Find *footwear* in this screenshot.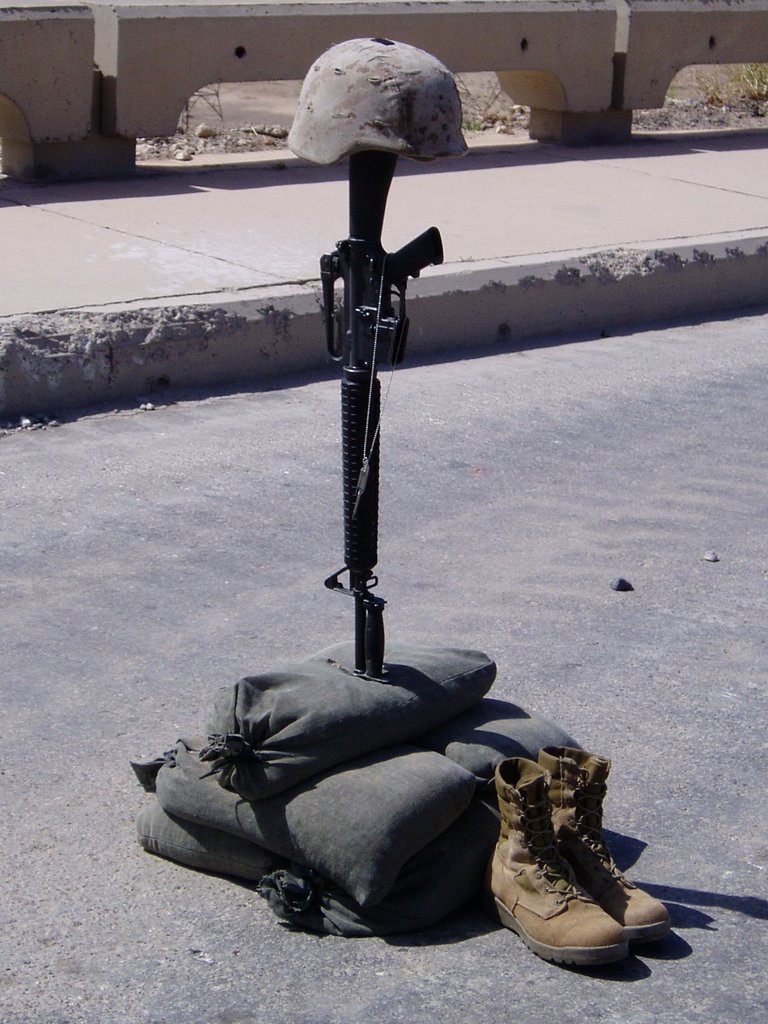
The bounding box for *footwear* is bbox(488, 760, 625, 970).
